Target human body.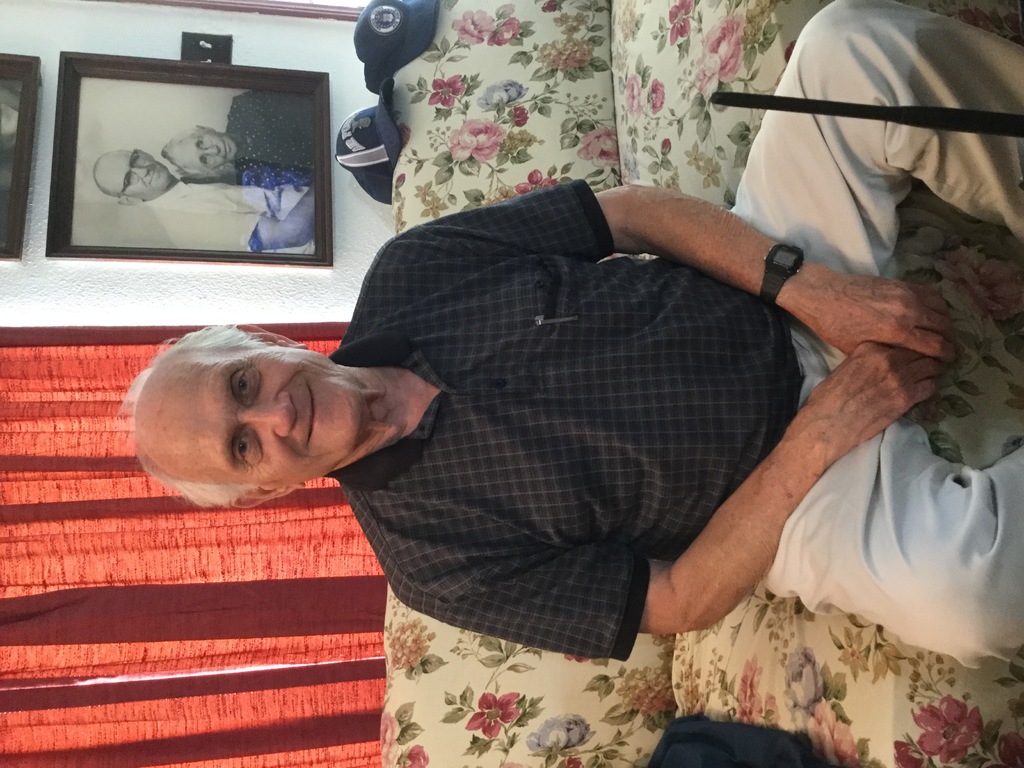
Target region: locate(228, 91, 313, 185).
